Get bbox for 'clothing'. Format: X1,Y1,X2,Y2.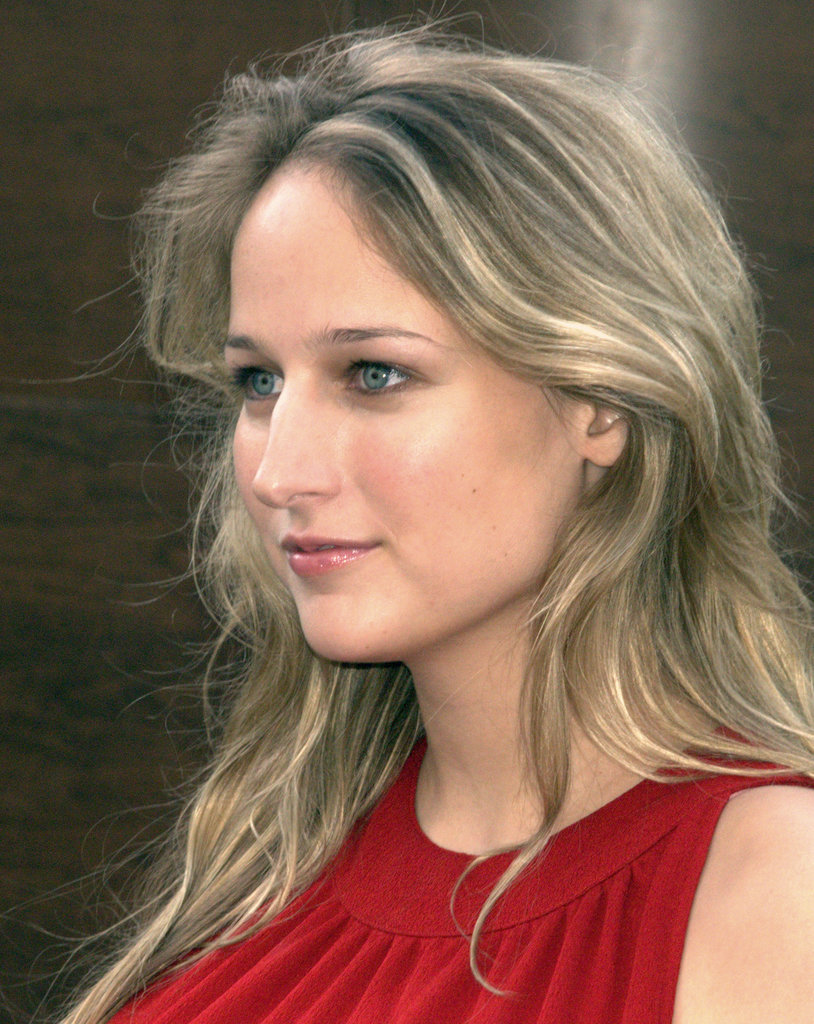
95,721,813,1023.
